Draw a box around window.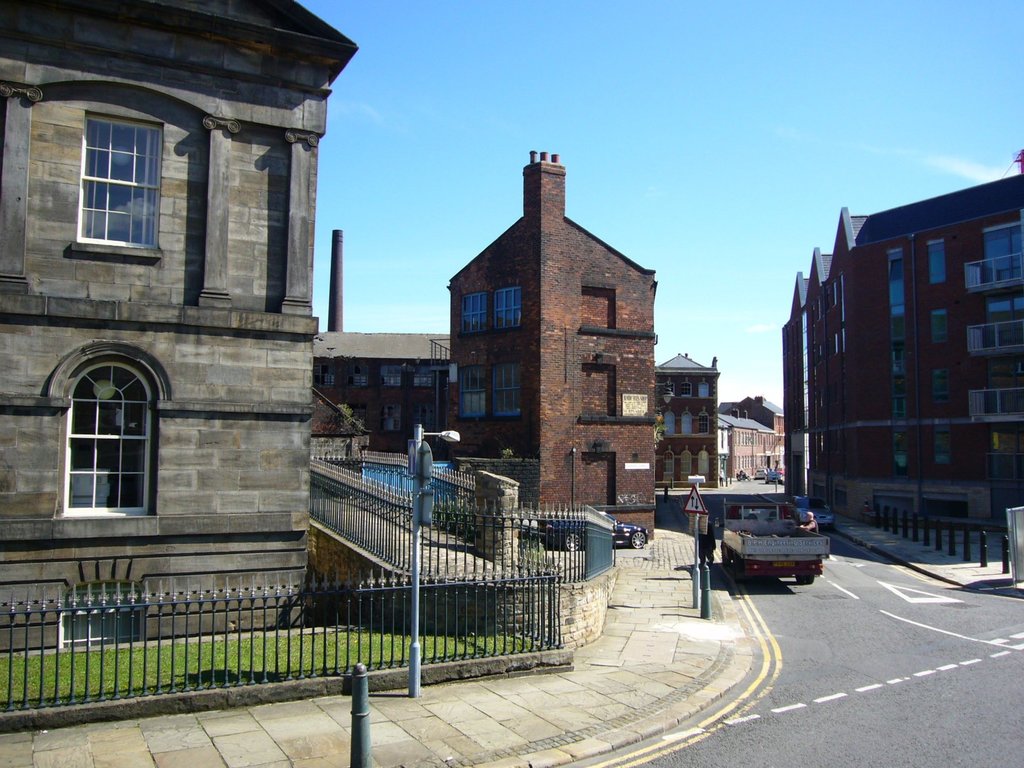
(left=682, top=412, right=690, bottom=433).
